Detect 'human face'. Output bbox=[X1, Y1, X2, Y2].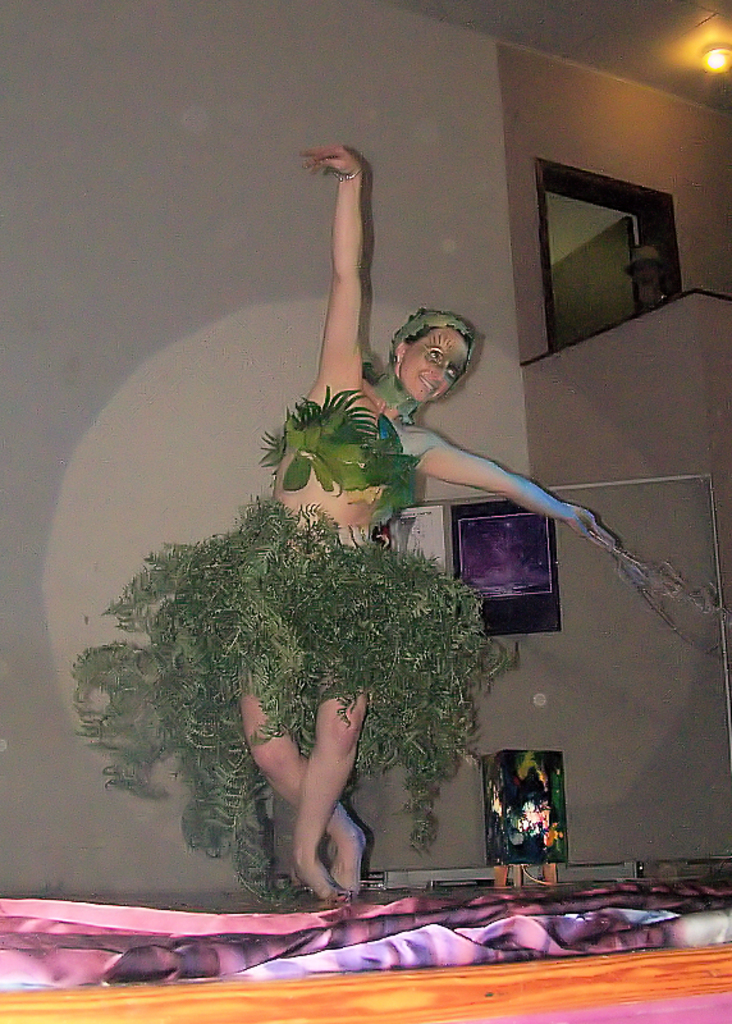
bbox=[397, 329, 470, 404].
